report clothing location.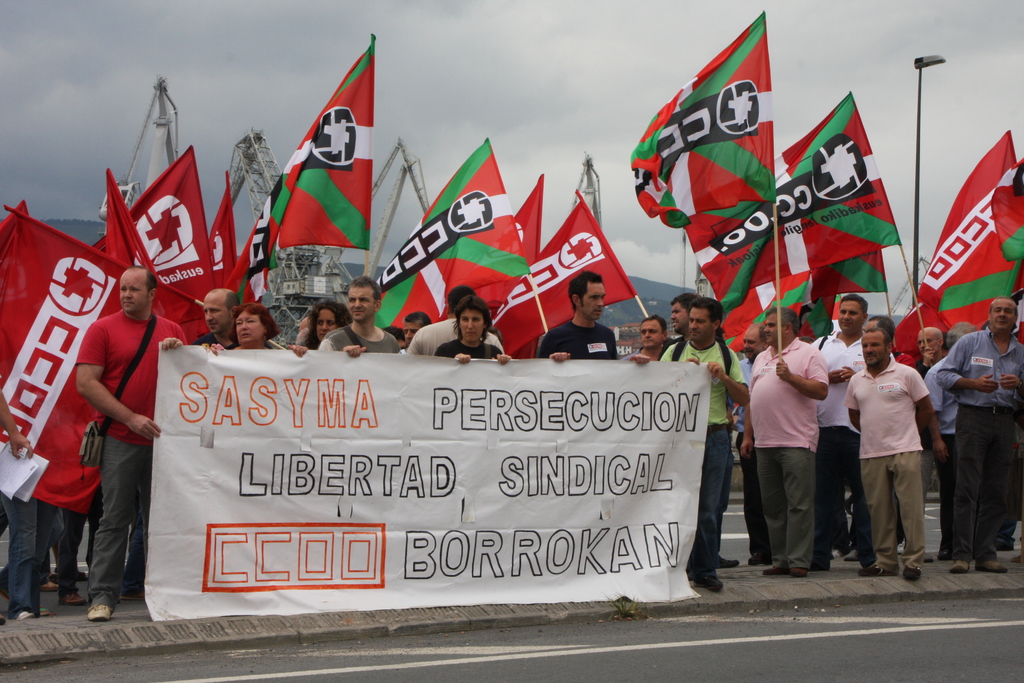
Report: <box>320,324,400,353</box>.
